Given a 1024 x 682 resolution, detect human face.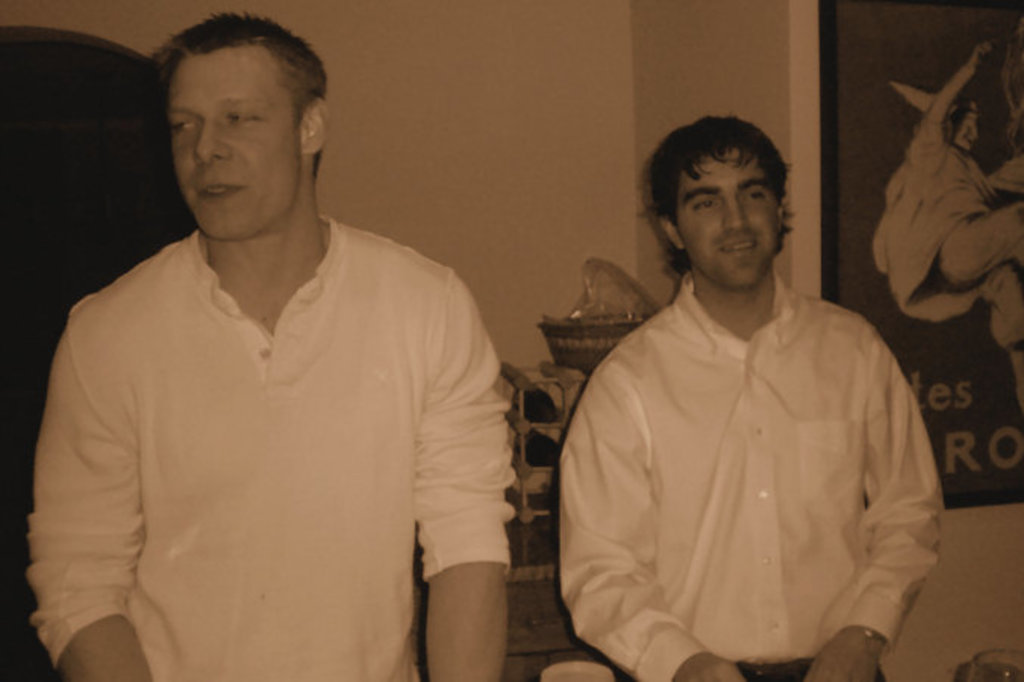
(left=167, top=41, right=298, bottom=239).
